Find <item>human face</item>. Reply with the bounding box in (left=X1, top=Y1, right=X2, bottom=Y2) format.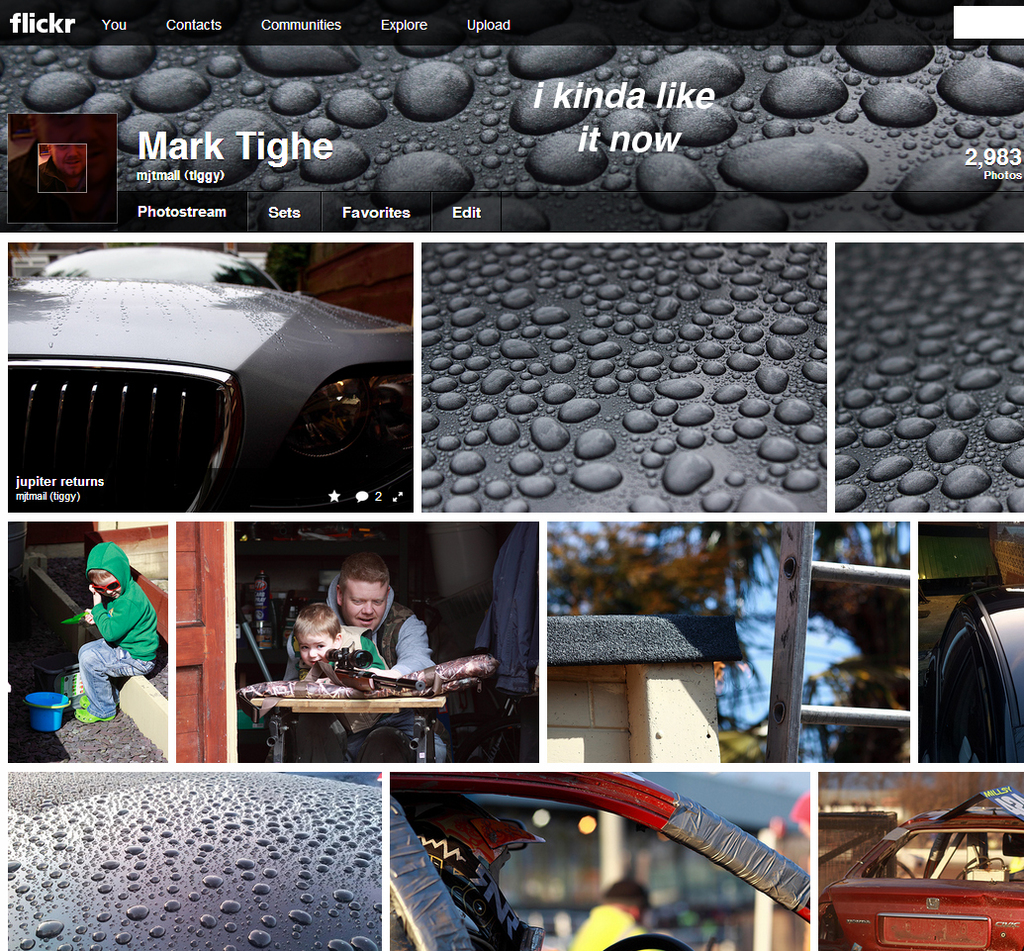
(left=341, top=579, right=387, bottom=632).
